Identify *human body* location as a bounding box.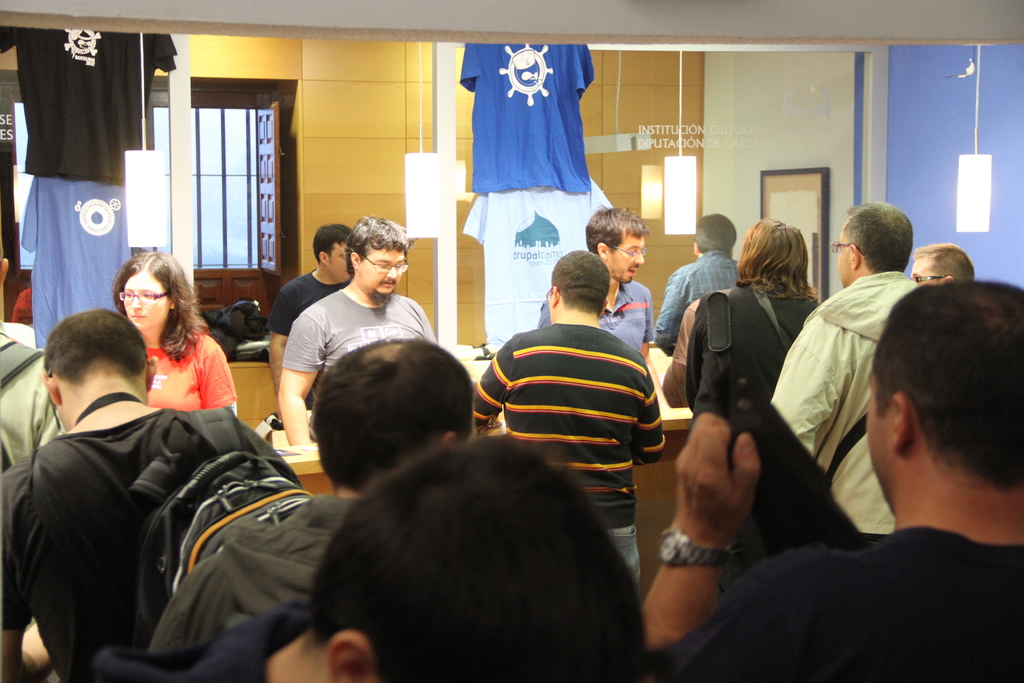
{"x1": 463, "y1": 248, "x2": 675, "y2": 584}.
